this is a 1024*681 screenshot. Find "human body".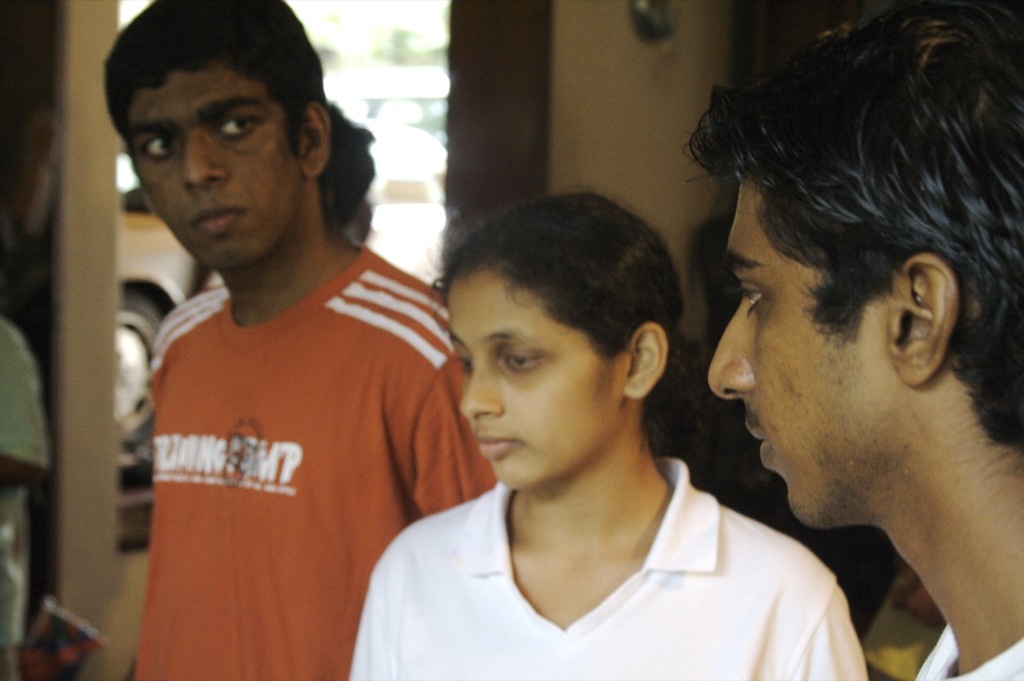
Bounding box: select_region(347, 458, 864, 680).
